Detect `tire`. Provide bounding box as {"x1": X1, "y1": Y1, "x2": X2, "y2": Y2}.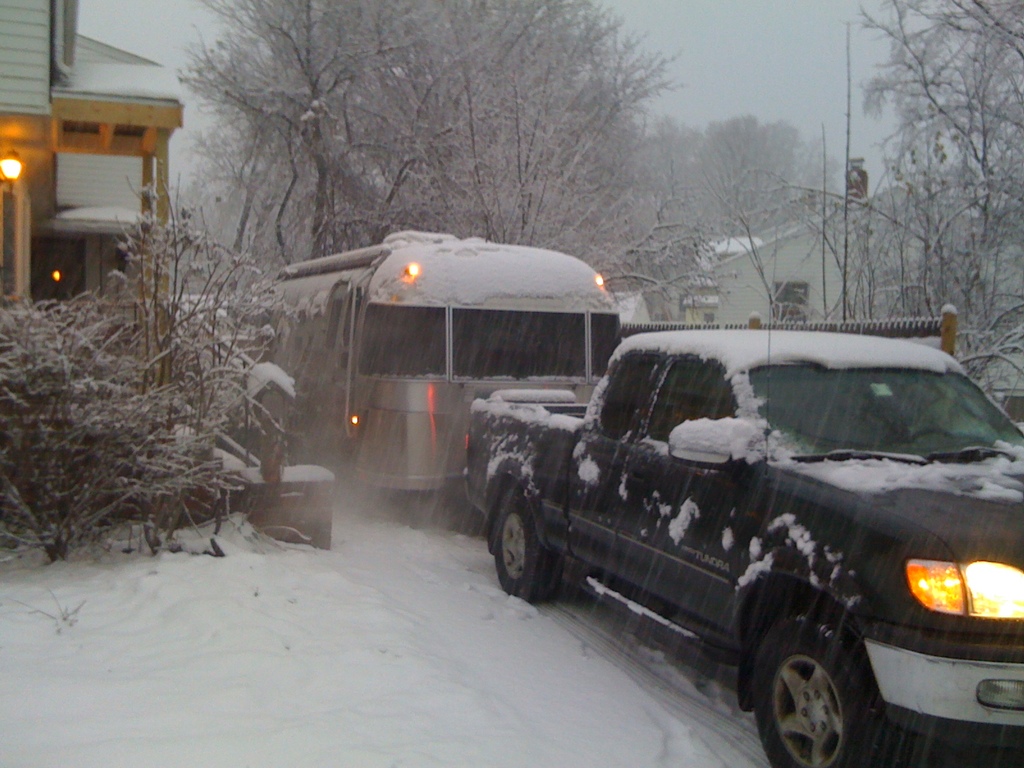
{"x1": 759, "y1": 623, "x2": 877, "y2": 766}.
